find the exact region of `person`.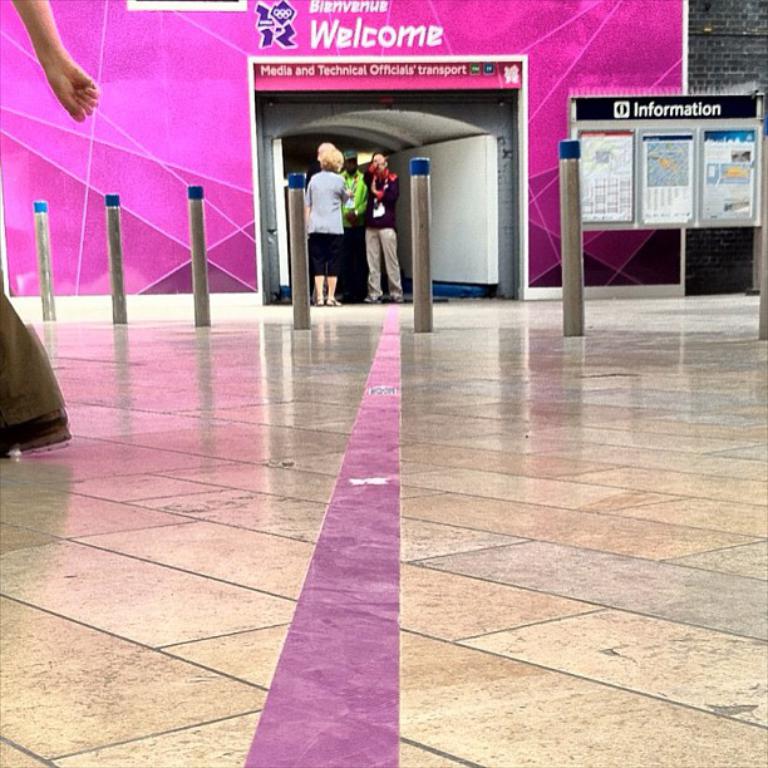
Exact region: {"left": 338, "top": 152, "right": 363, "bottom": 299}.
